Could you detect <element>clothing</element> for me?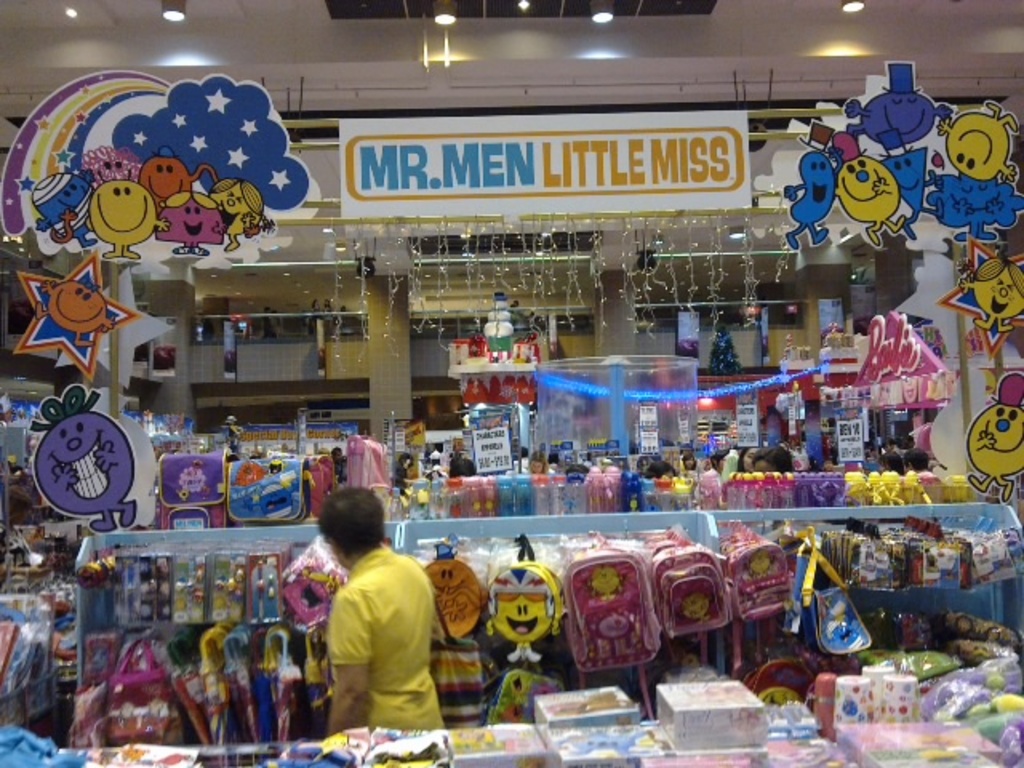
Detection result: 285,522,450,742.
